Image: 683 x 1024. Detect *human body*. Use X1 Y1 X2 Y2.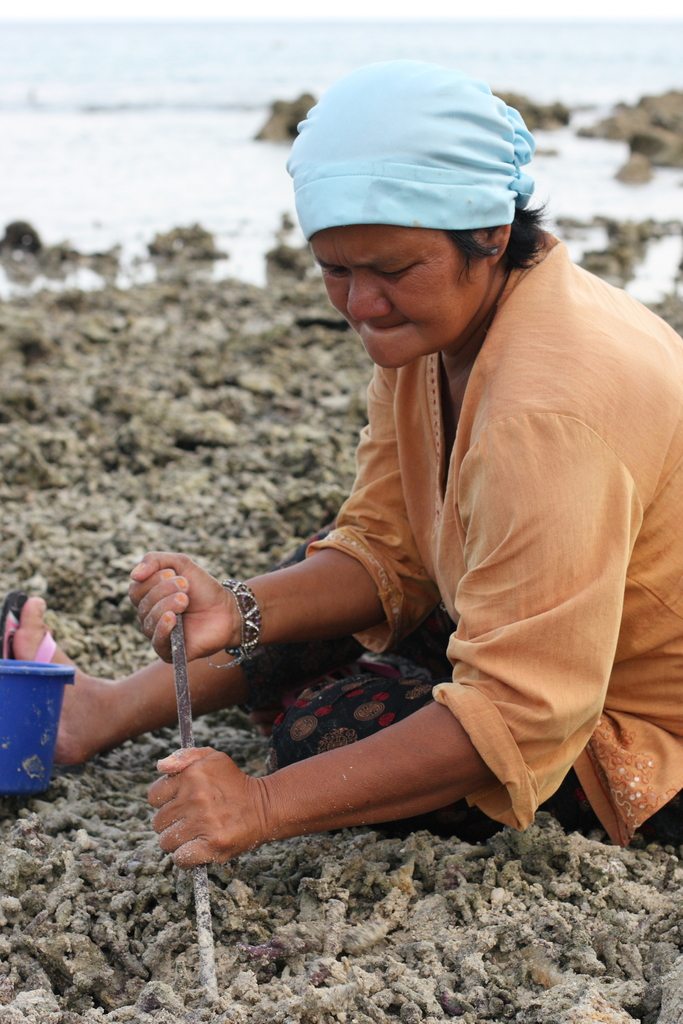
1 67 681 862.
